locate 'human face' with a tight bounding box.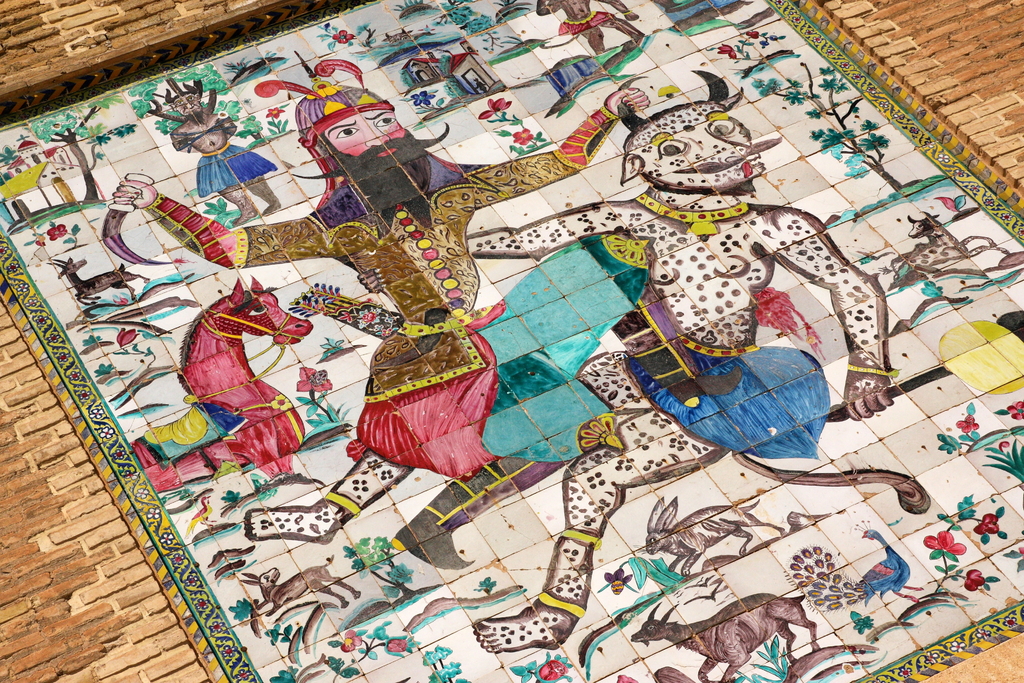
{"left": 318, "top": 106, "right": 432, "bottom": 165}.
